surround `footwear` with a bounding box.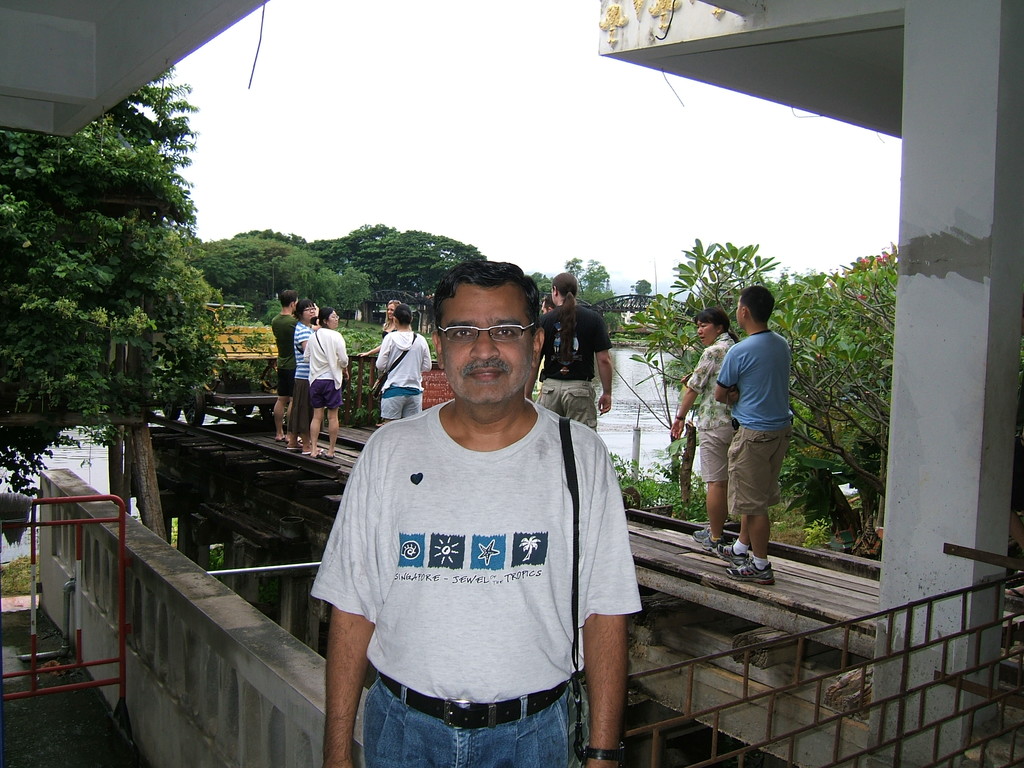
[284,436,298,452].
